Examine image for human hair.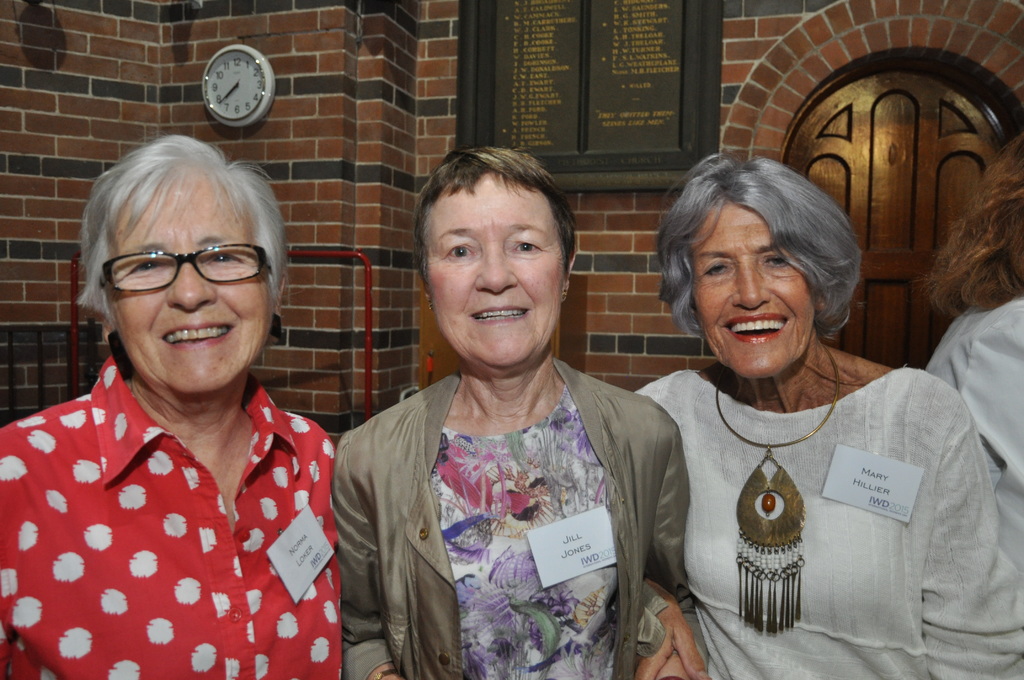
Examination result: rect(917, 132, 1023, 313).
